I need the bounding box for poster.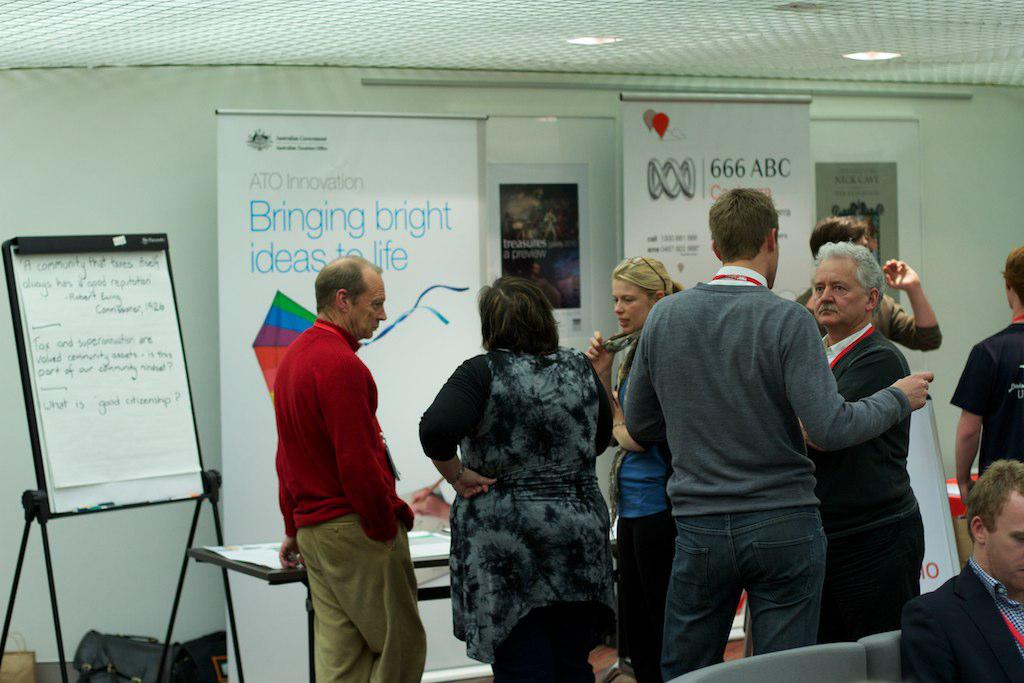
Here it is: bbox(485, 169, 591, 340).
